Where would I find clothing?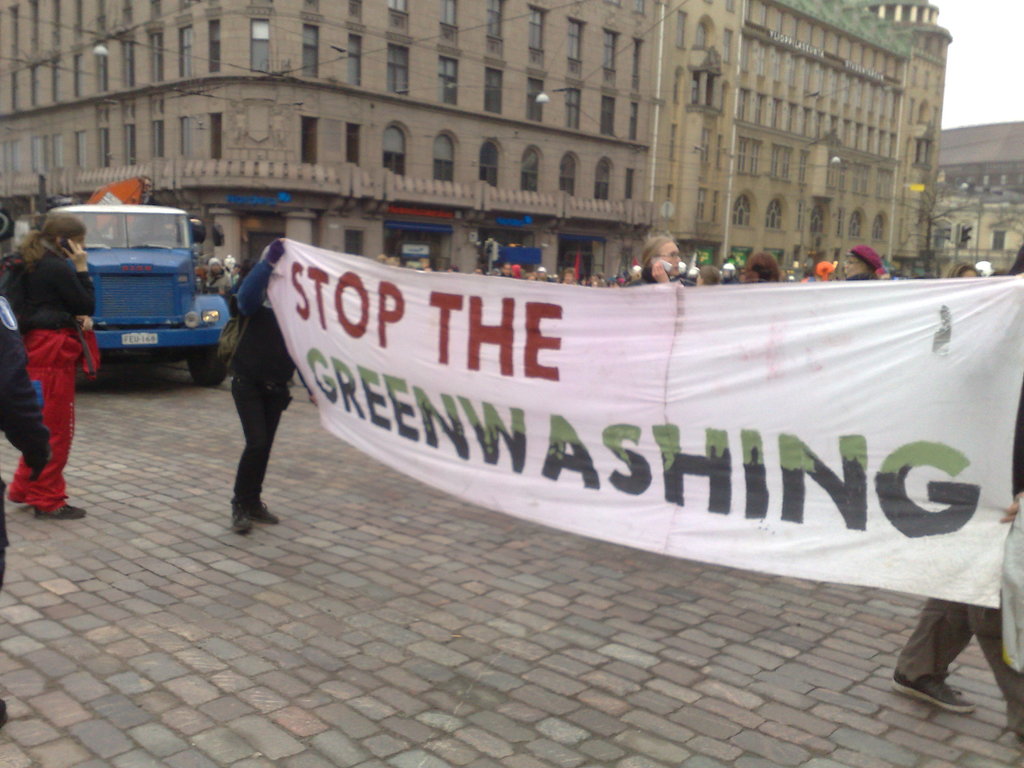
At l=234, t=261, r=303, b=509.
